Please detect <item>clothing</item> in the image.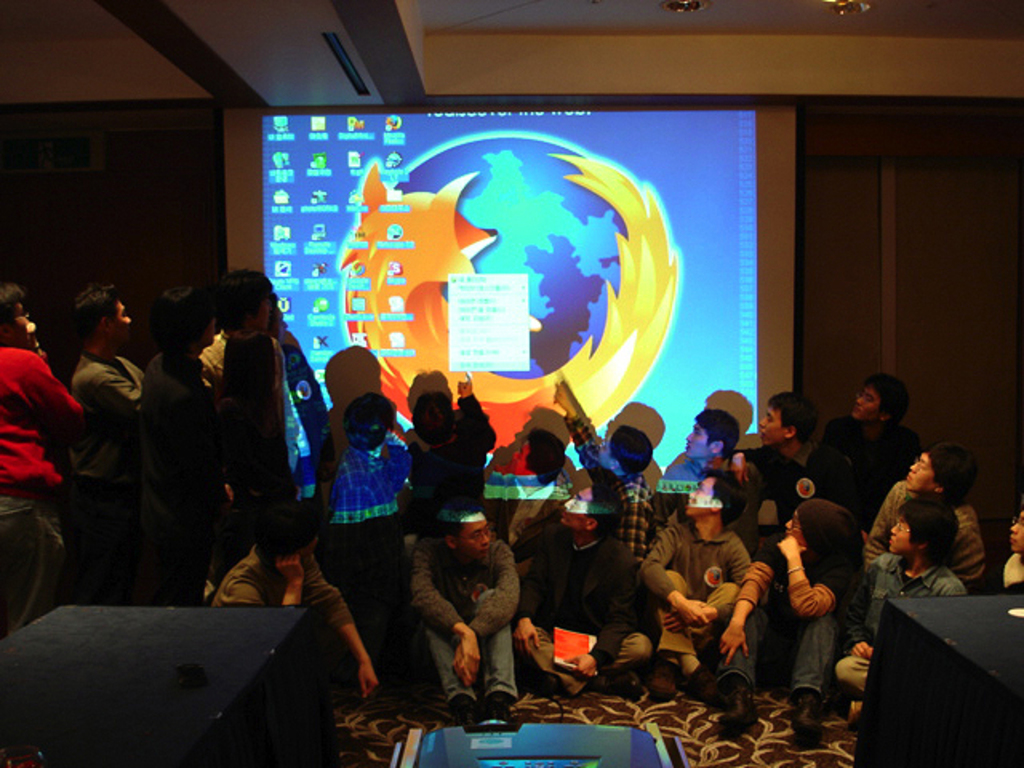
box(0, 338, 83, 621).
